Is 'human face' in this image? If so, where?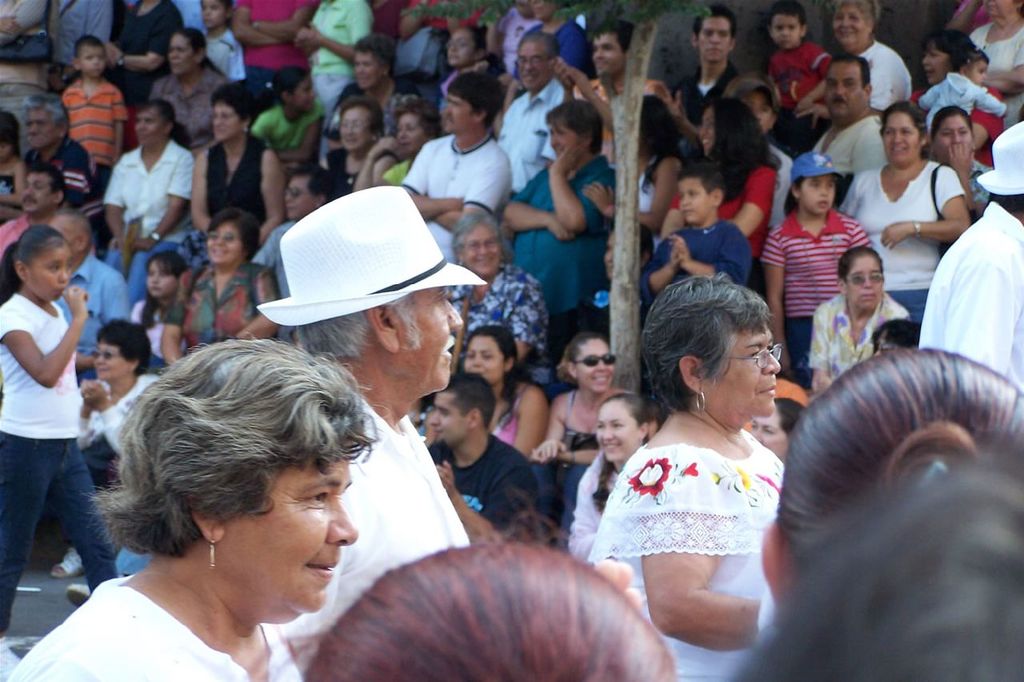
Yes, at (545, 119, 582, 154).
